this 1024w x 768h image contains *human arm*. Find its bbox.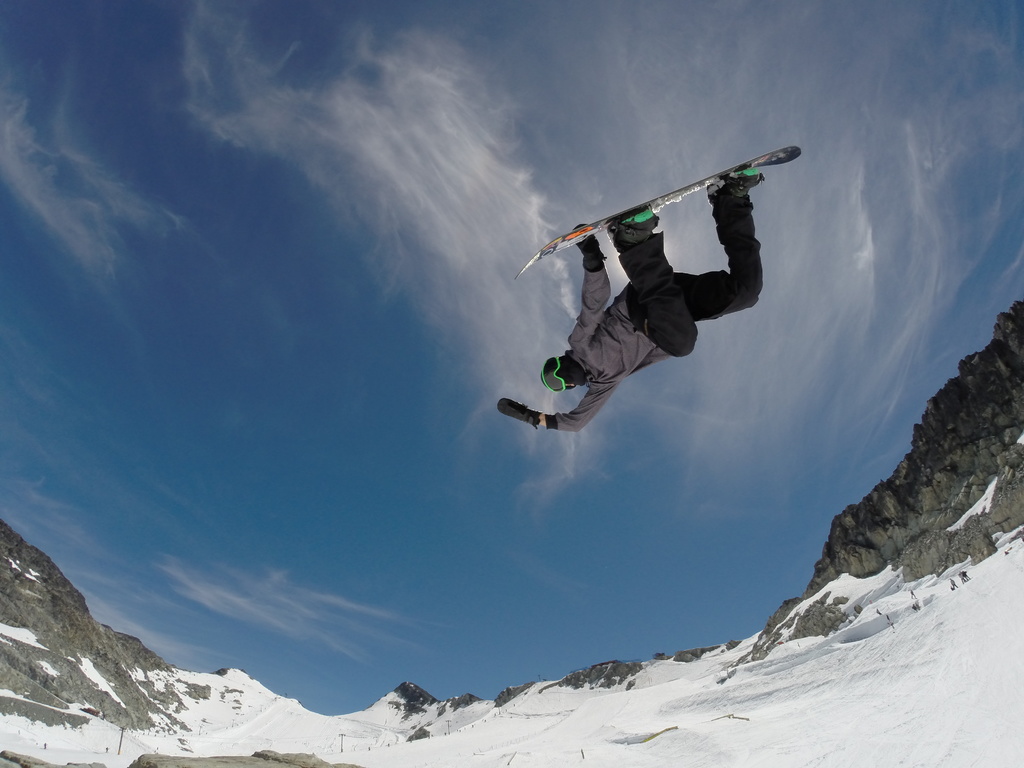
rect(497, 394, 540, 431).
